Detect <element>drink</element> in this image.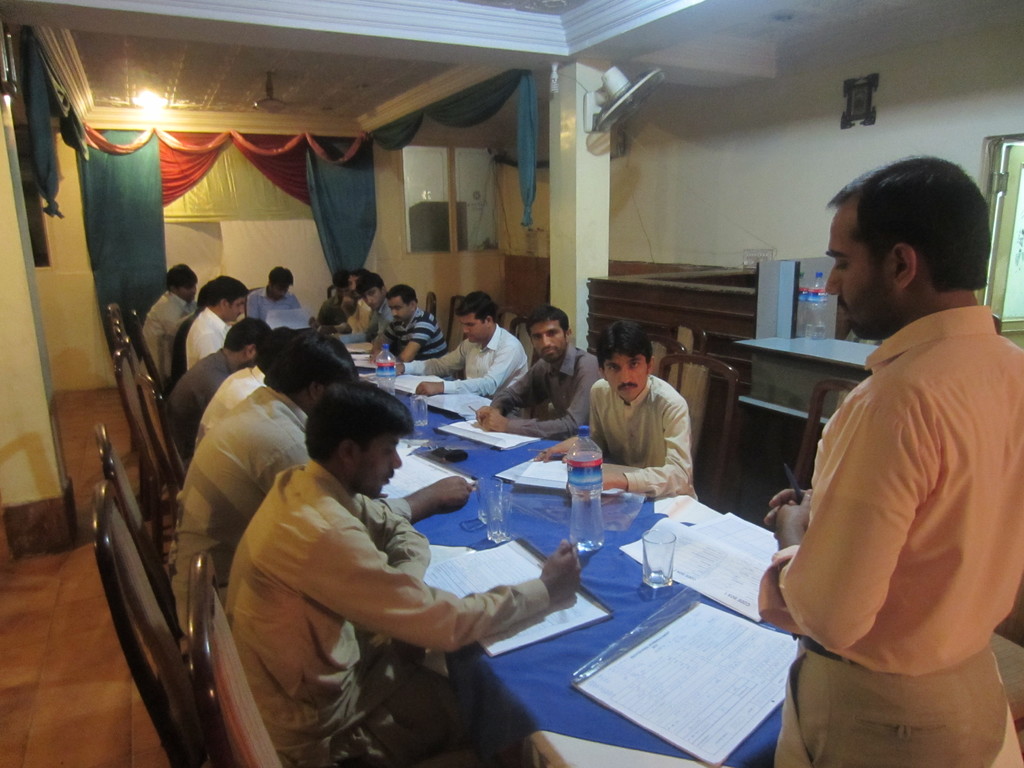
Detection: 372, 347, 397, 396.
